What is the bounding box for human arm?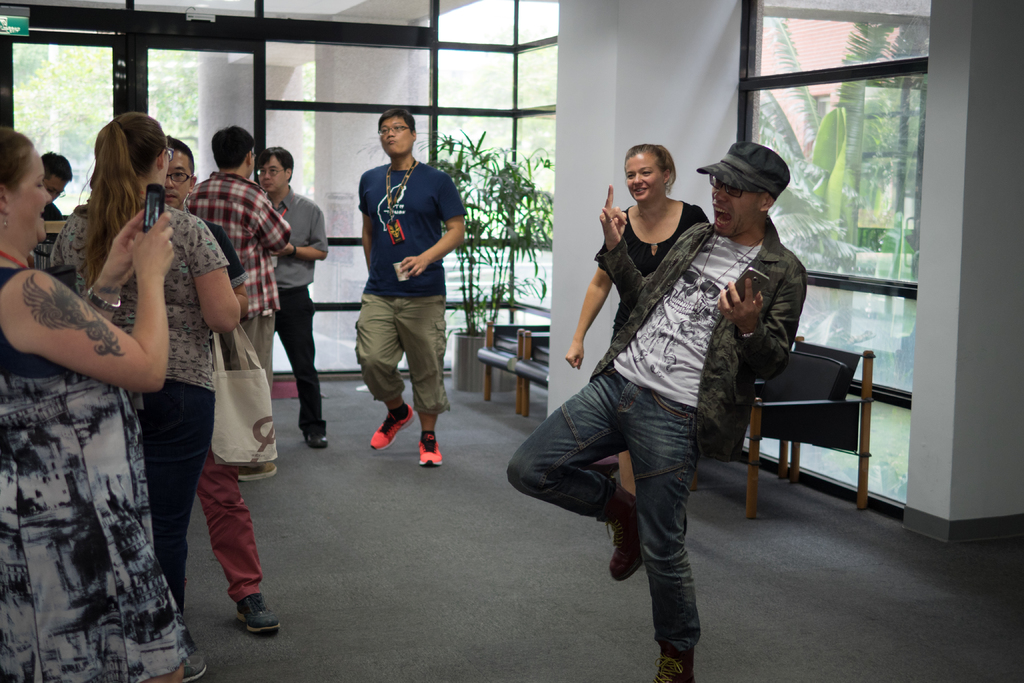
<region>718, 276, 807, 378</region>.
